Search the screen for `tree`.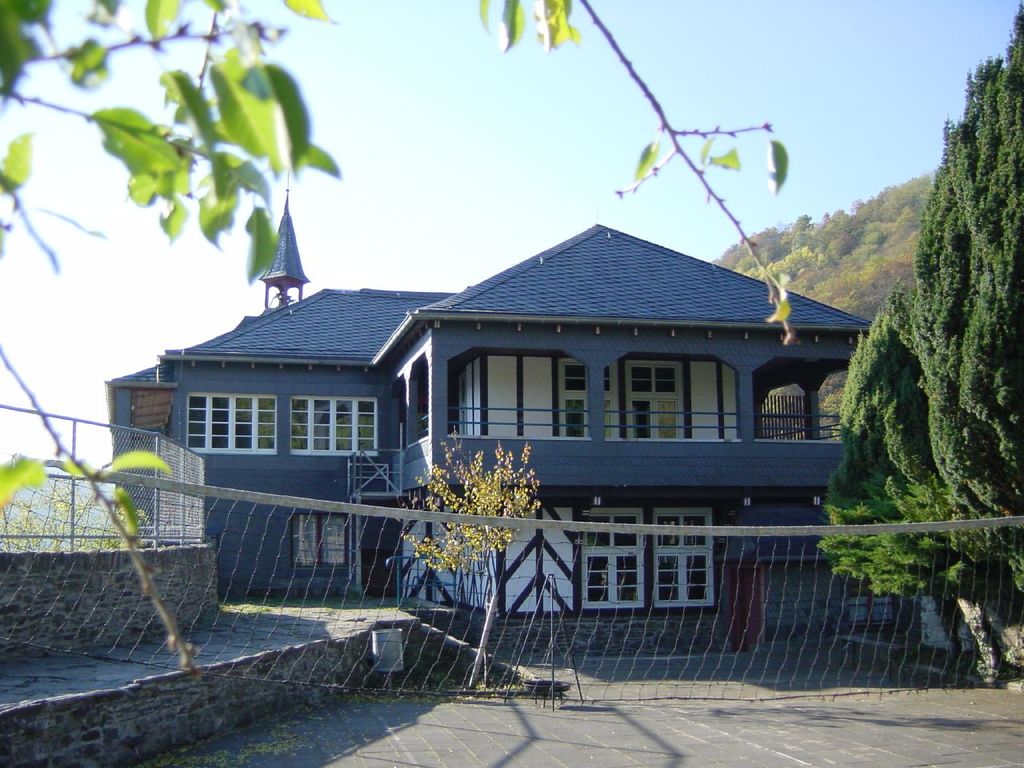
Found at (x1=808, y1=0, x2=1023, y2=690).
